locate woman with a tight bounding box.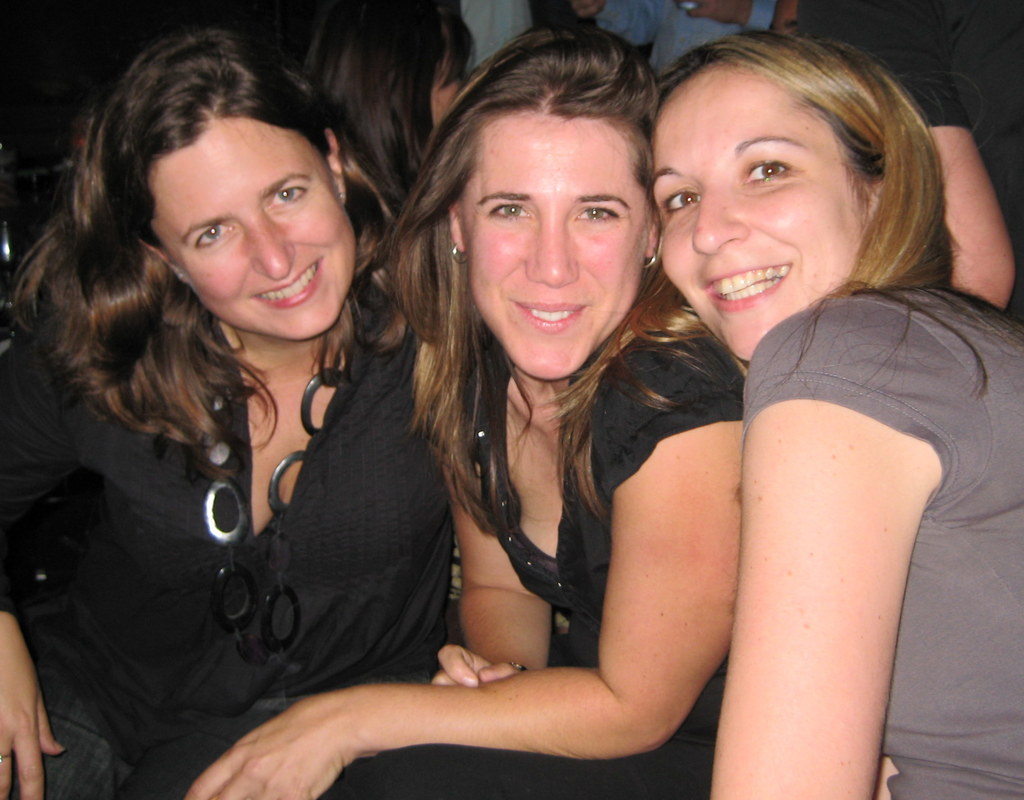
185 13 735 799.
